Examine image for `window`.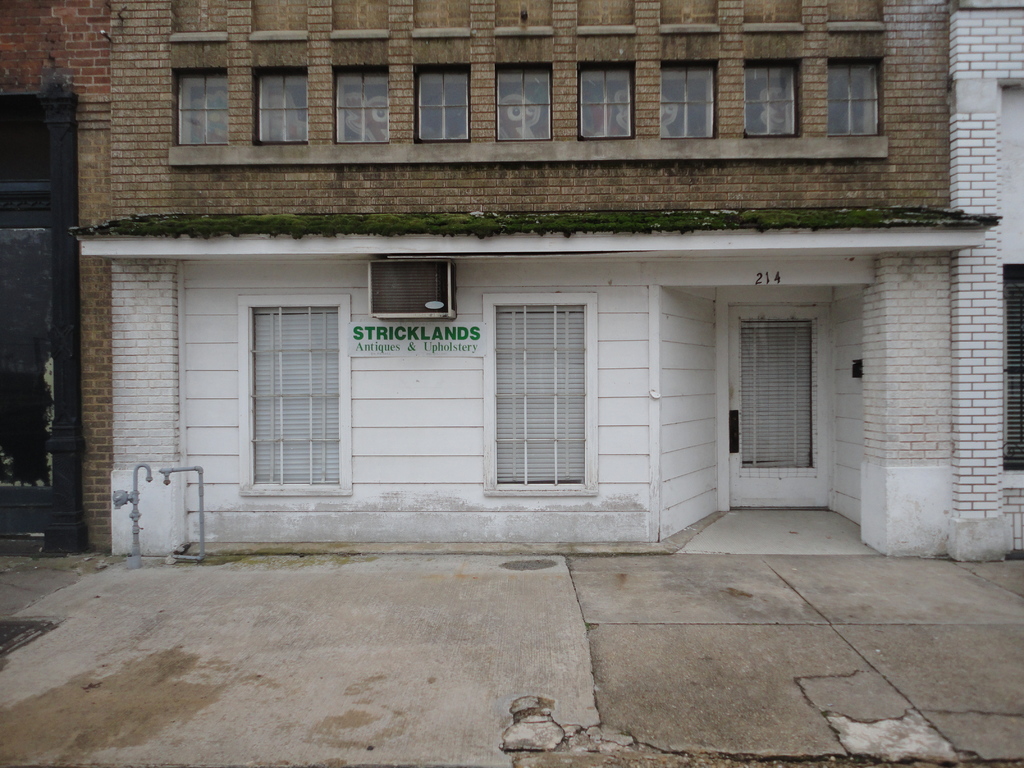
Examination result: detection(742, 56, 802, 137).
